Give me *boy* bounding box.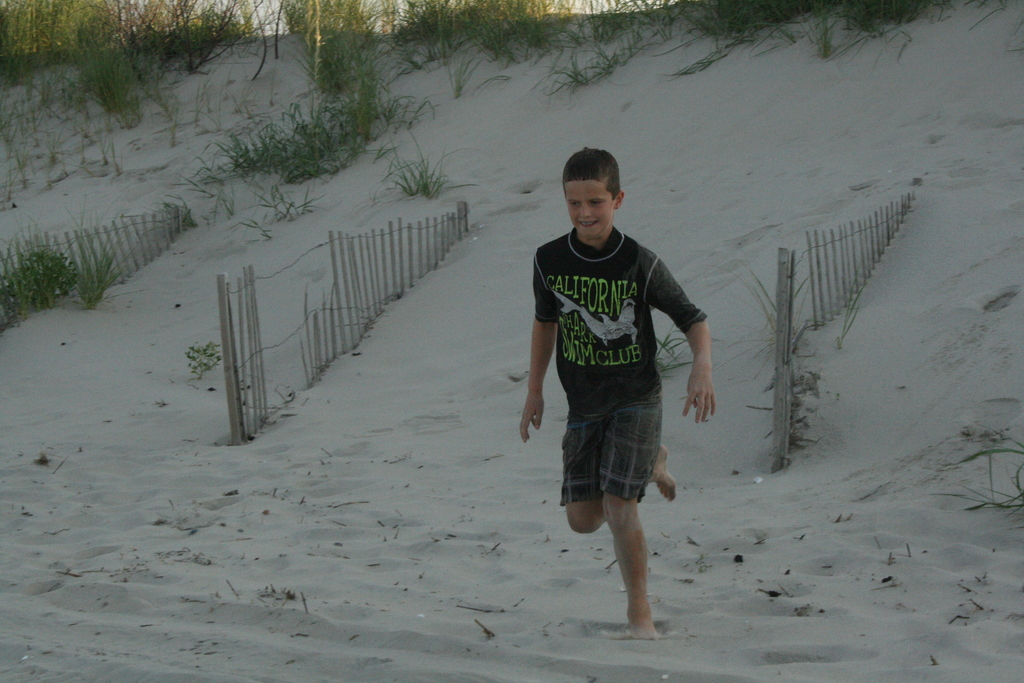
crop(516, 142, 716, 645).
